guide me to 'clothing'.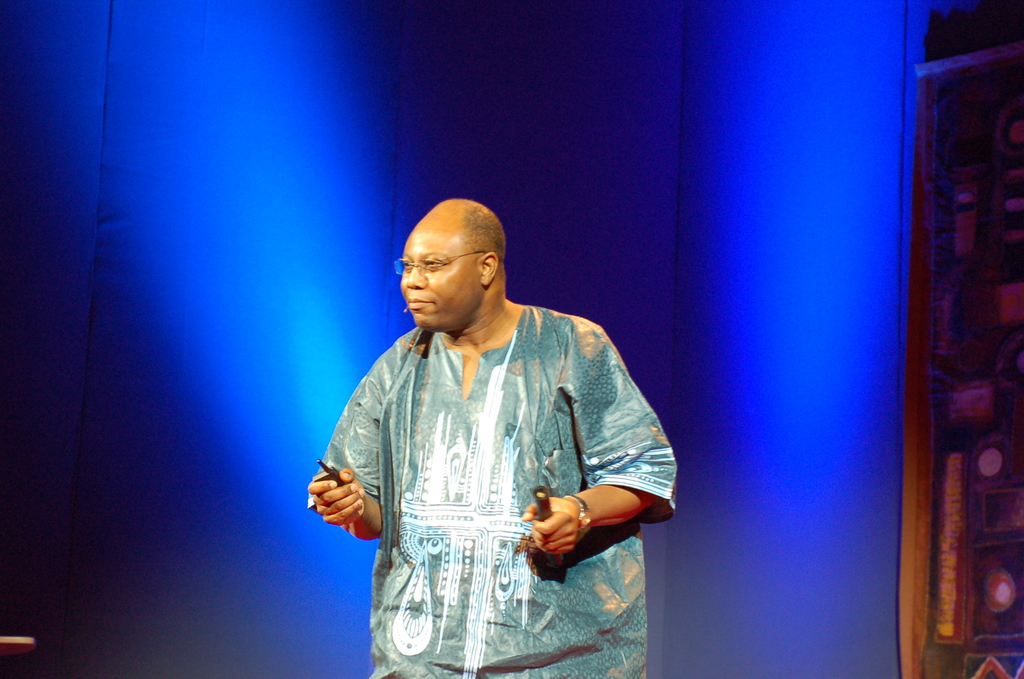
Guidance: l=303, t=297, r=674, b=678.
